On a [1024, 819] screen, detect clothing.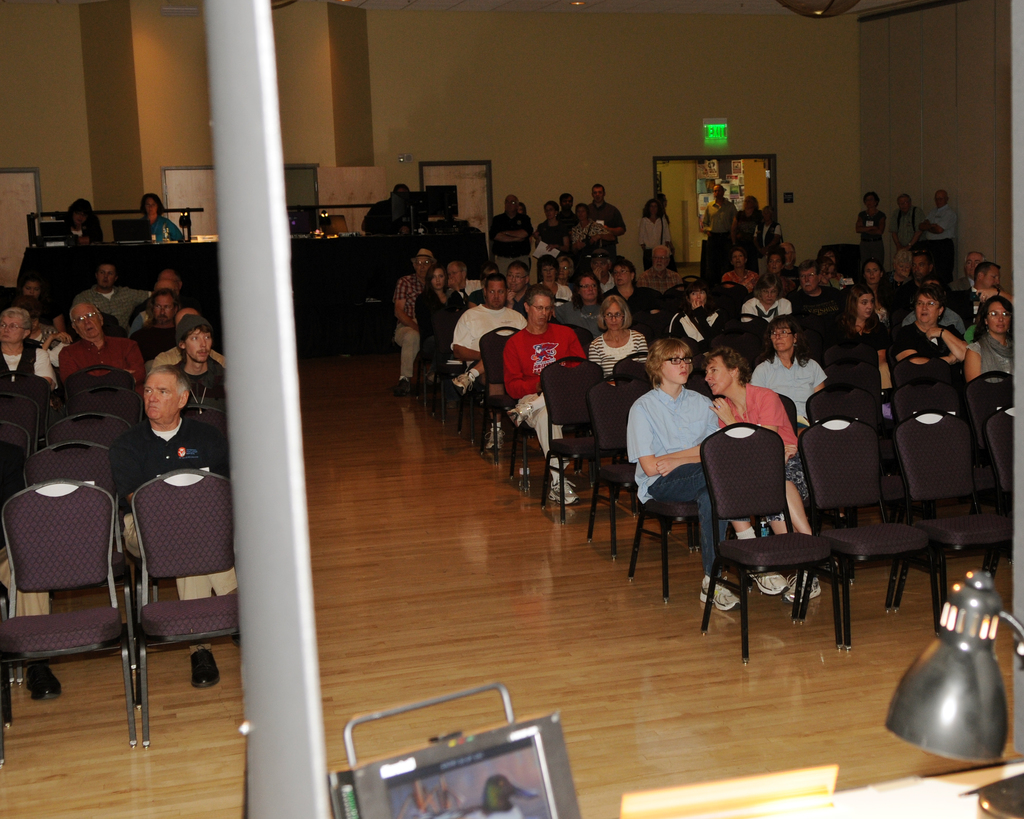
locate(360, 199, 405, 238).
